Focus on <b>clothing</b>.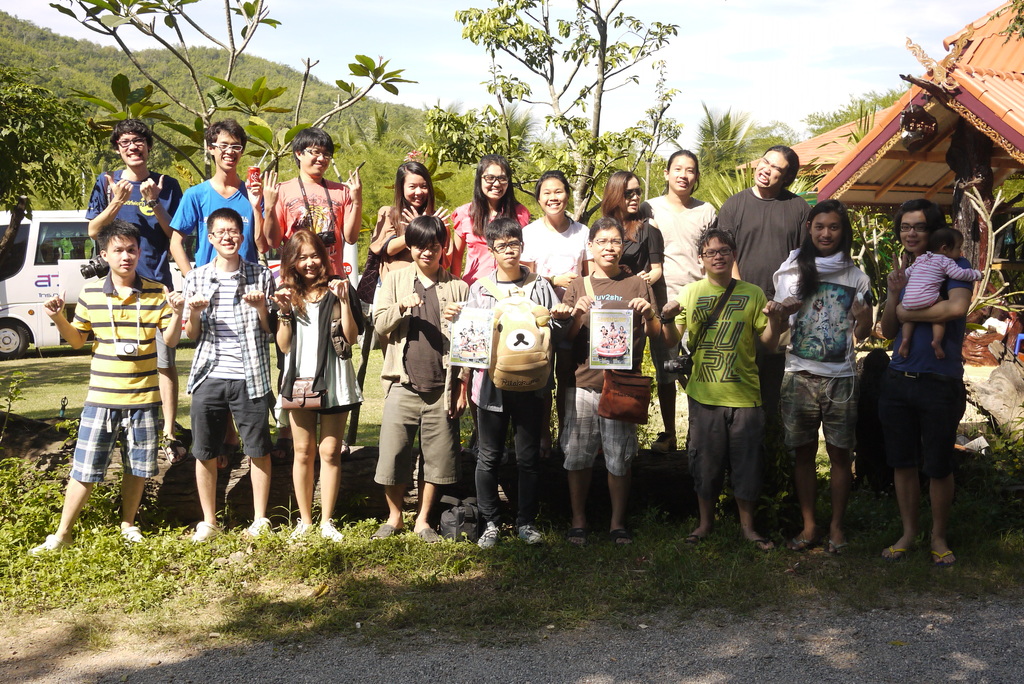
Focused at BBox(83, 165, 189, 292).
